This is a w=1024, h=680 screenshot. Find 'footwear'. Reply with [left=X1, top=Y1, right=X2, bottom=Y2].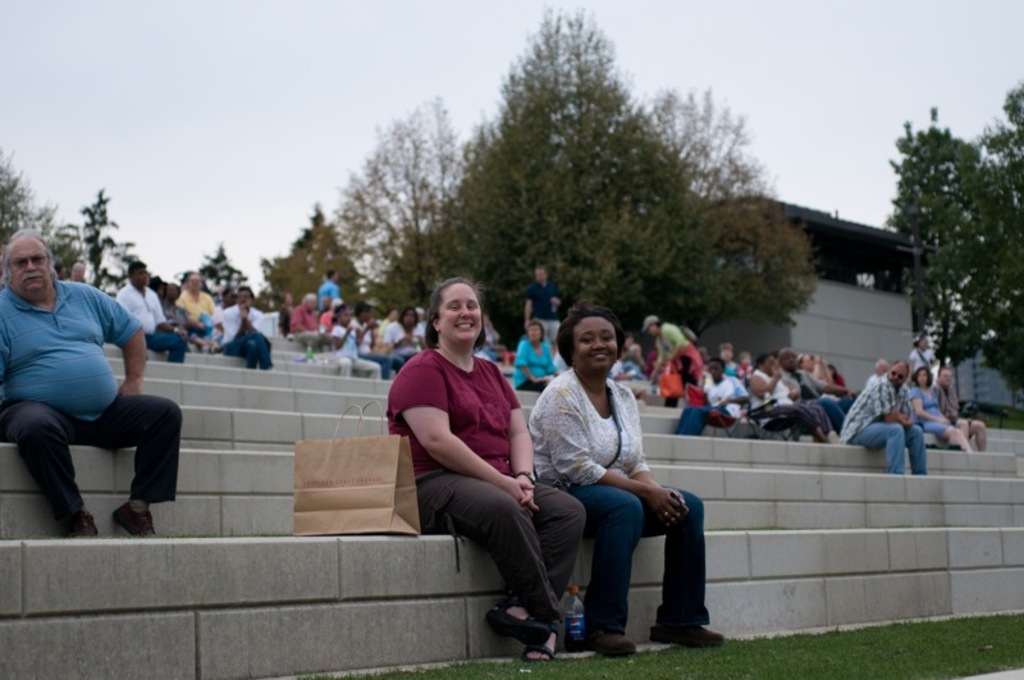
[left=108, top=506, right=160, bottom=543].
